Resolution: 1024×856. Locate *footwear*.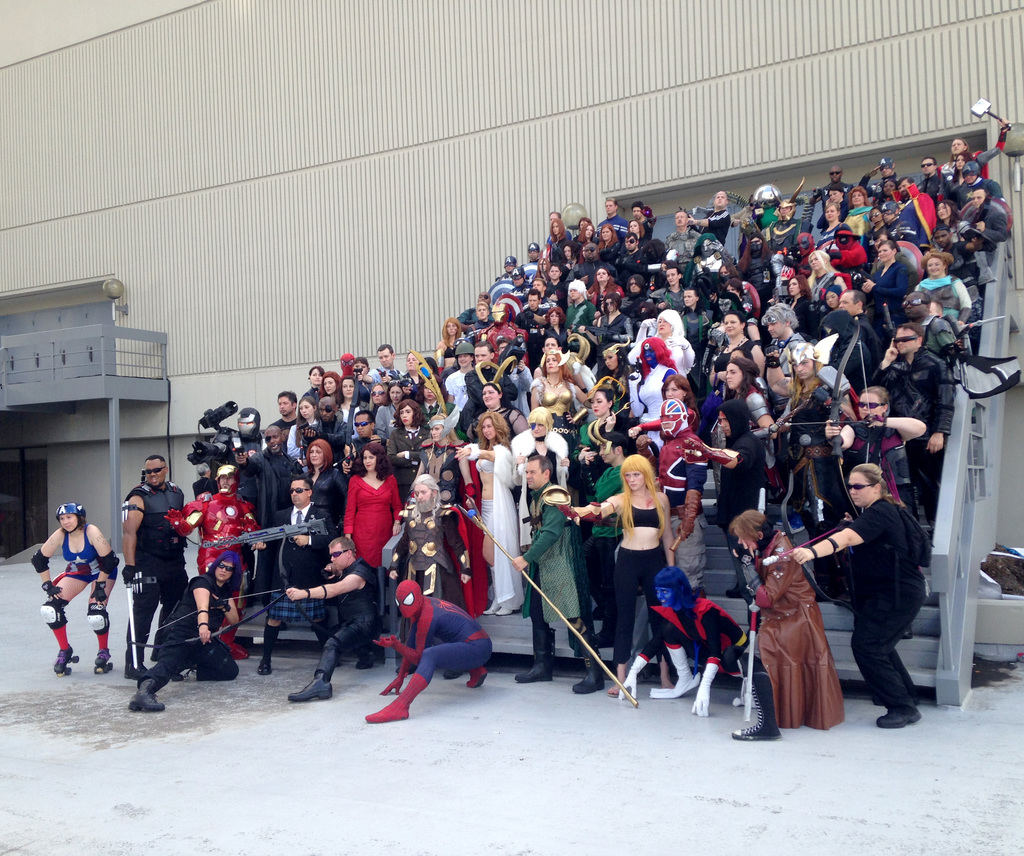
<region>126, 686, 166, 709</region>.
